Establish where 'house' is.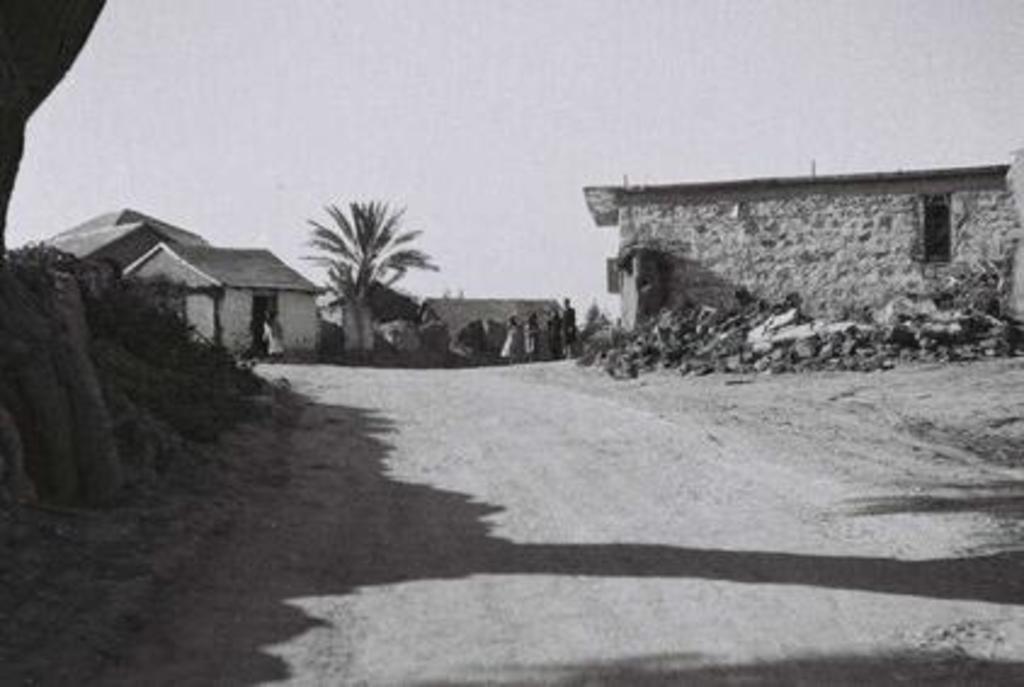
Established at x1=121, y1=238, x2=325, y2=347.
